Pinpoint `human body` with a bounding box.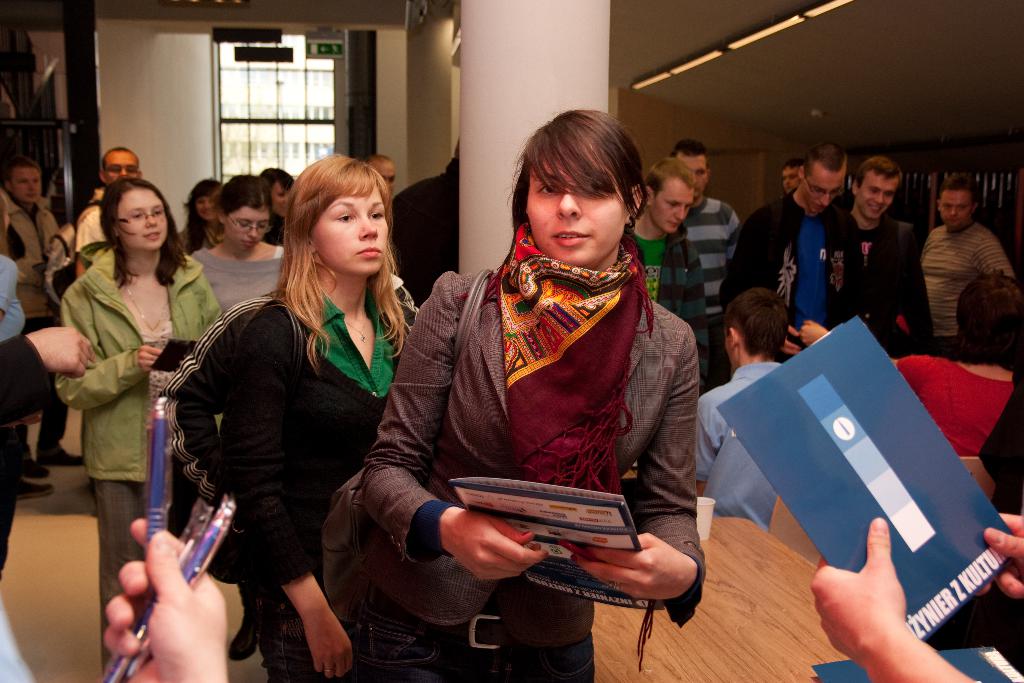
Rect(69, 139, 143, 260).
